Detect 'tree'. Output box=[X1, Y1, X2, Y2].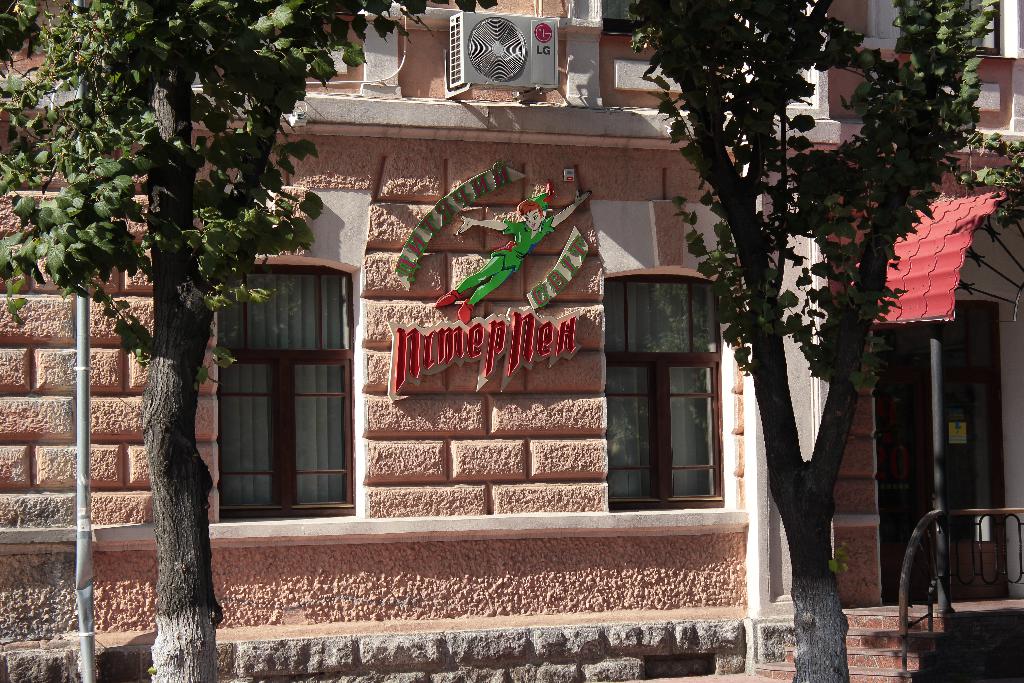
box=[0, 0, 496, 682].
